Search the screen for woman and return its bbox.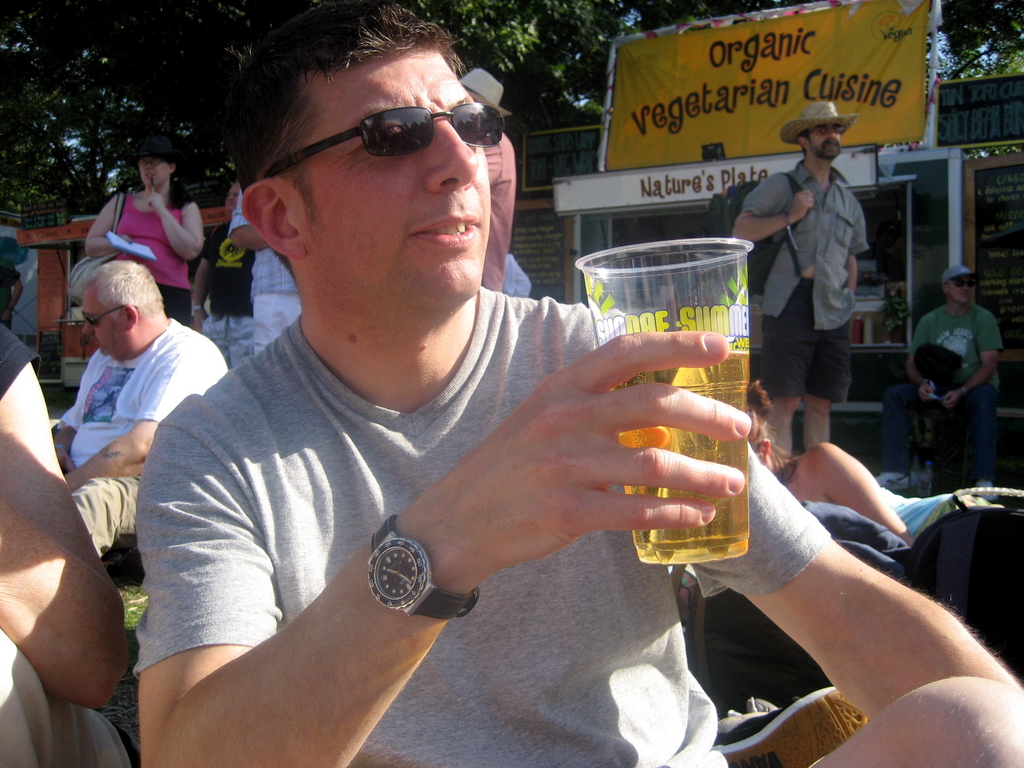
Found: Rect(69, 140, 219, 335).
